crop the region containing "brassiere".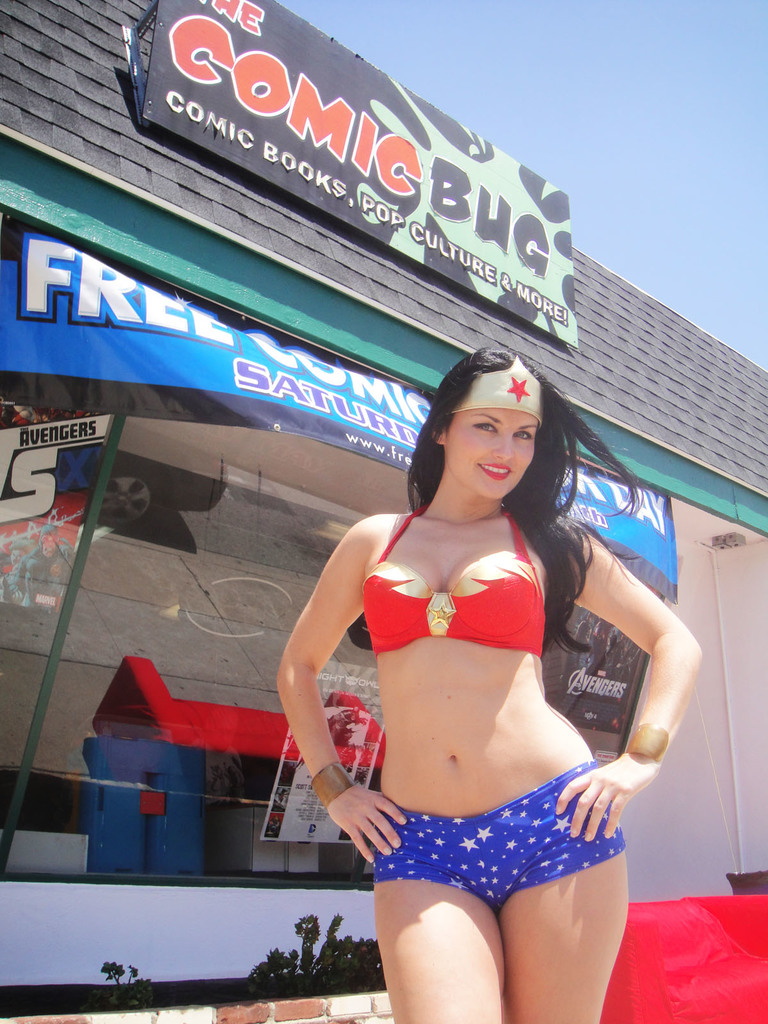
Crop region: box=[363, 506, 573, 687].
